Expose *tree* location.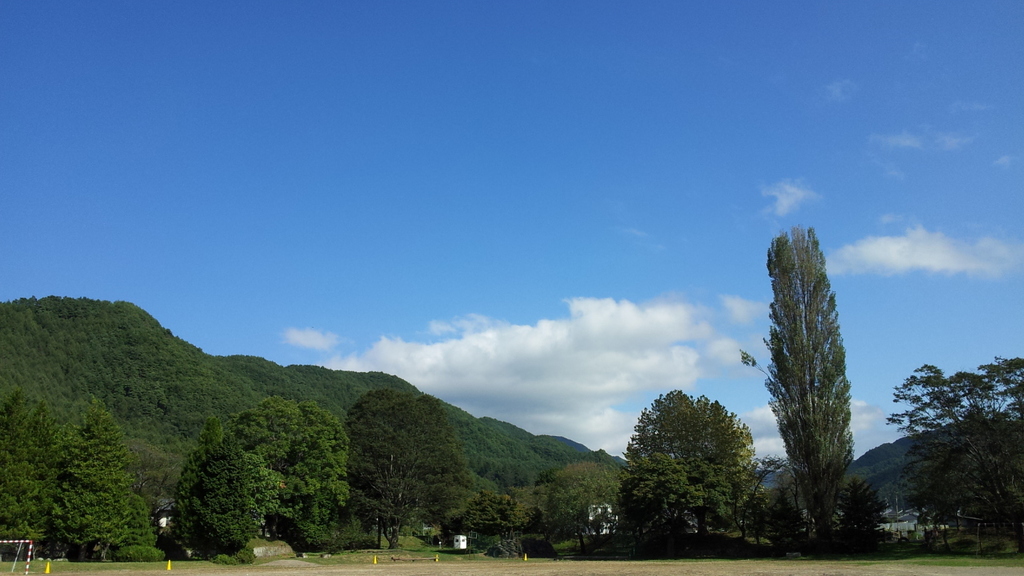
Exposed at box=[42, 406, 132, 562].
